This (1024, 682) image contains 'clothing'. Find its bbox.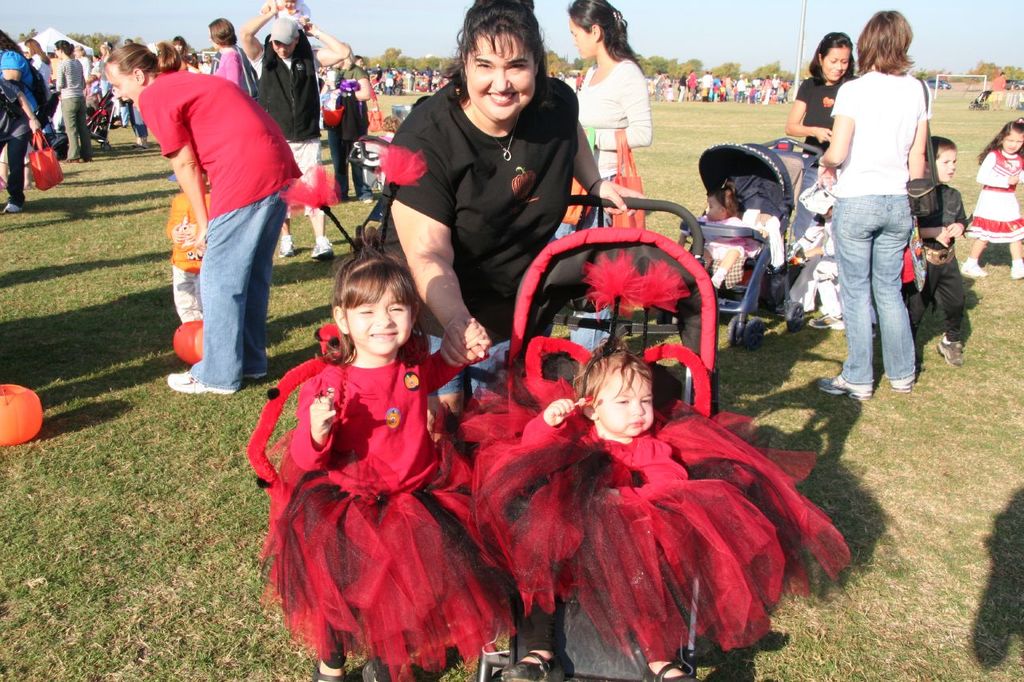
(824, 66, 930, 383).
